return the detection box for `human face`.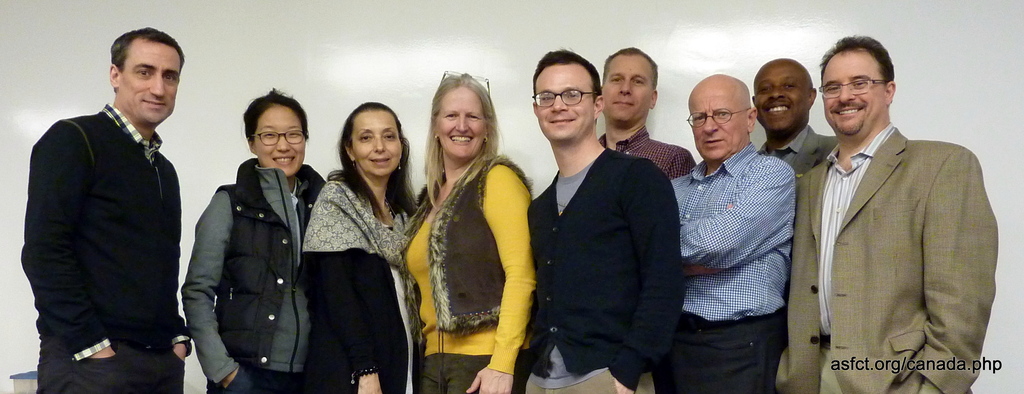
<box>534,61,591,143</box>.
